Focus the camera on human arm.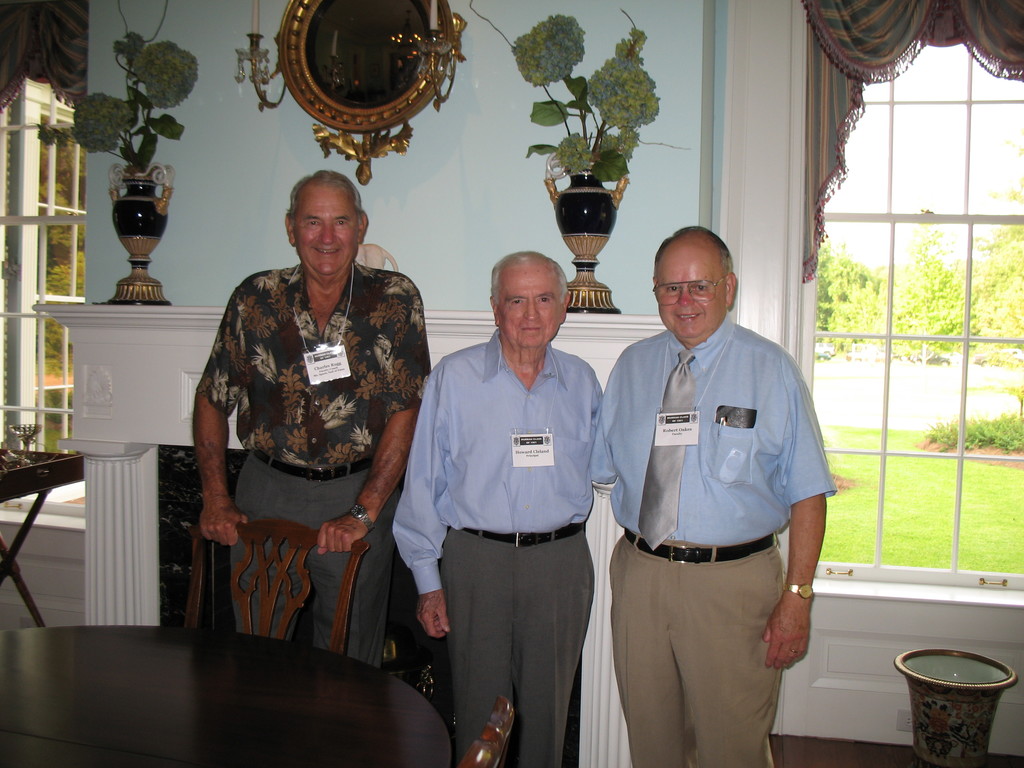
Focus region: box(395, 351, 454, 642).
